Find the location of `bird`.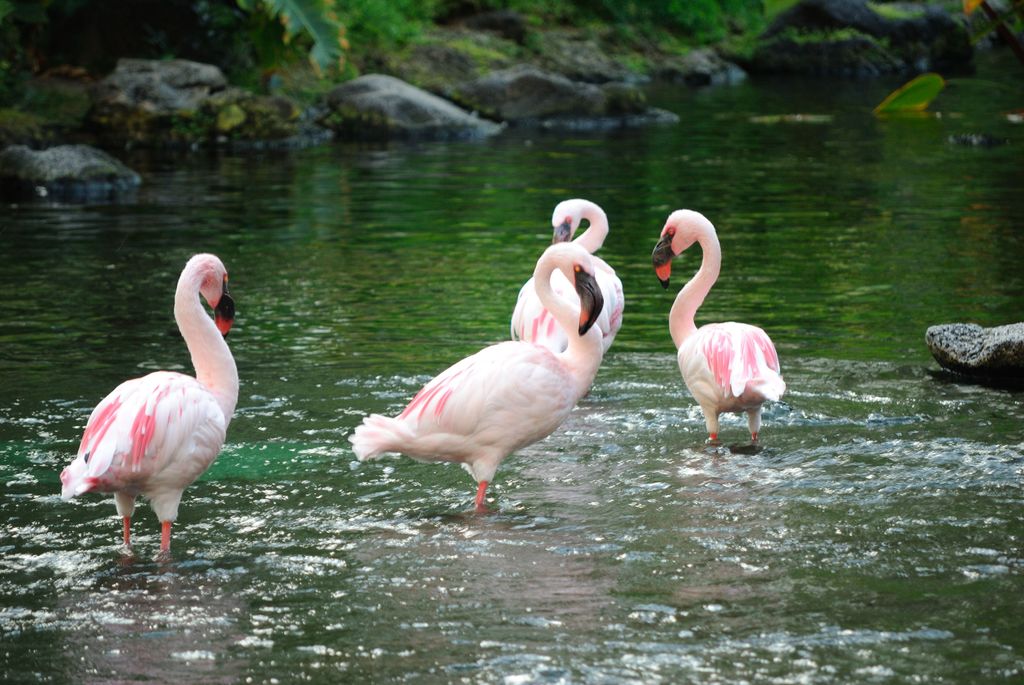
Location: select_region(63, 281, 243, 569).
